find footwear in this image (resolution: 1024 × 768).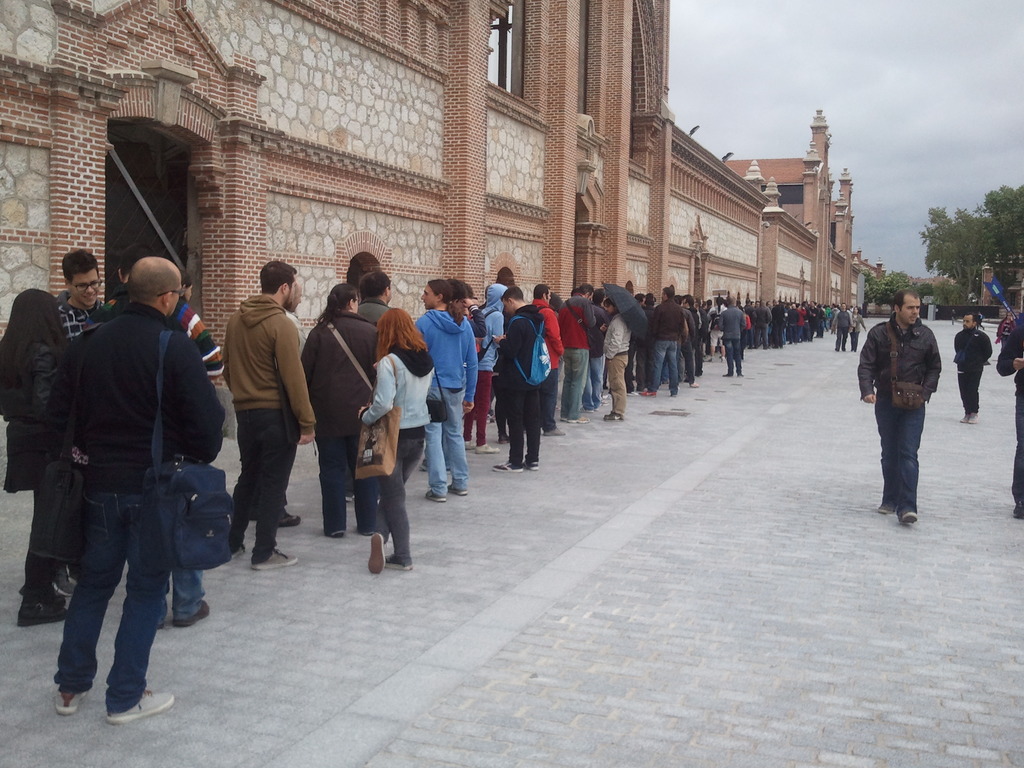
region(50, 684, 91, 718).
